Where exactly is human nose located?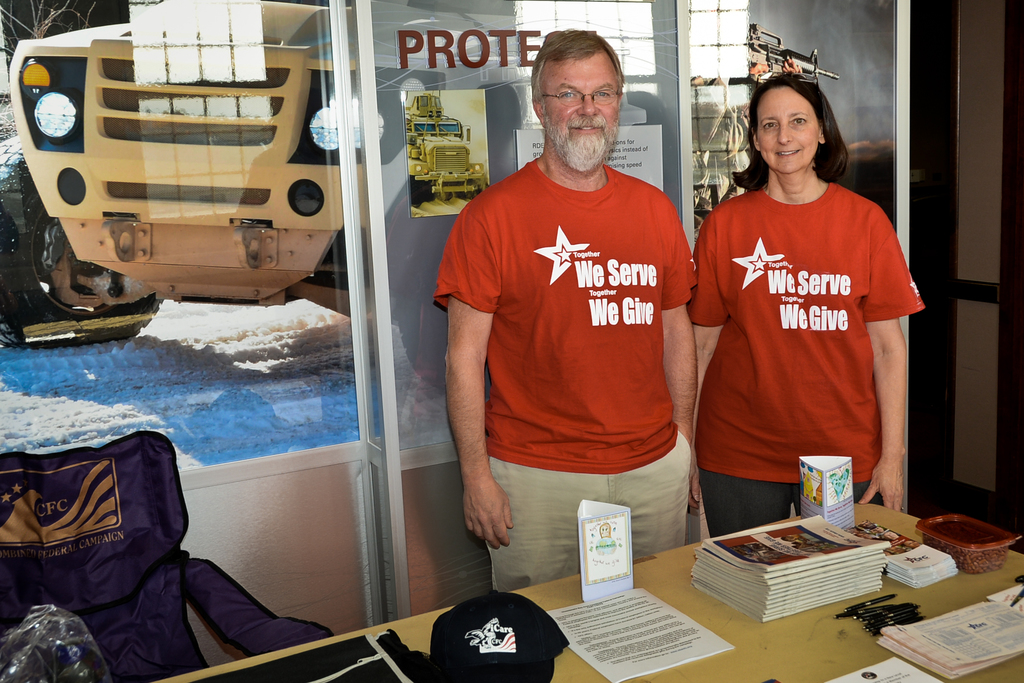
Its bounding box is bbox=[577, 88, 596, 120].
